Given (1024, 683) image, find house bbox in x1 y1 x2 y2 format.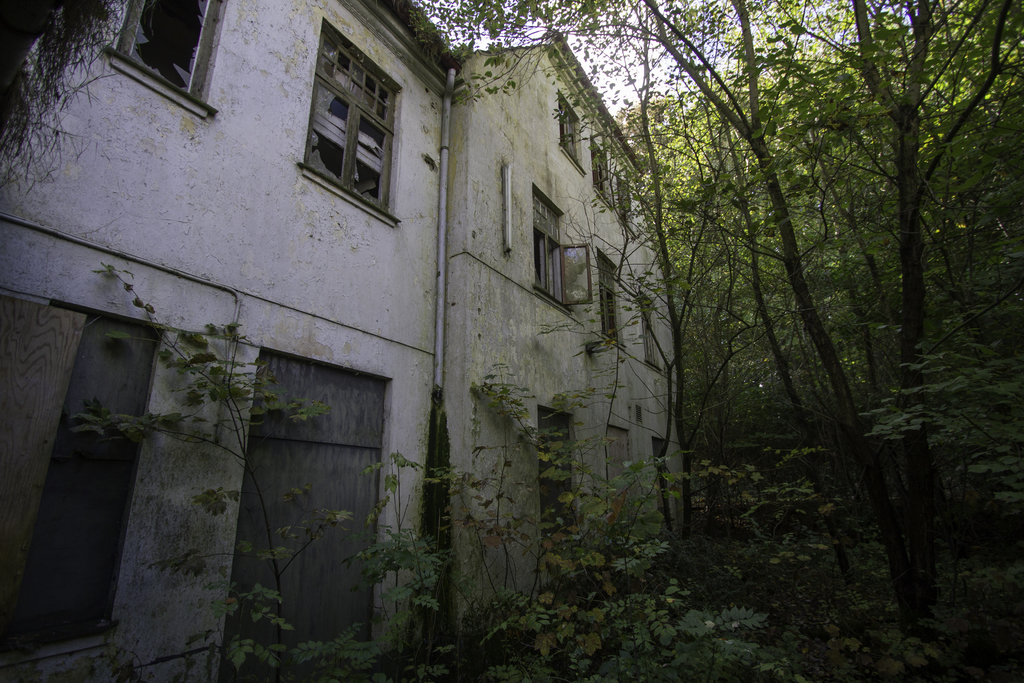
0 0 683 679.
